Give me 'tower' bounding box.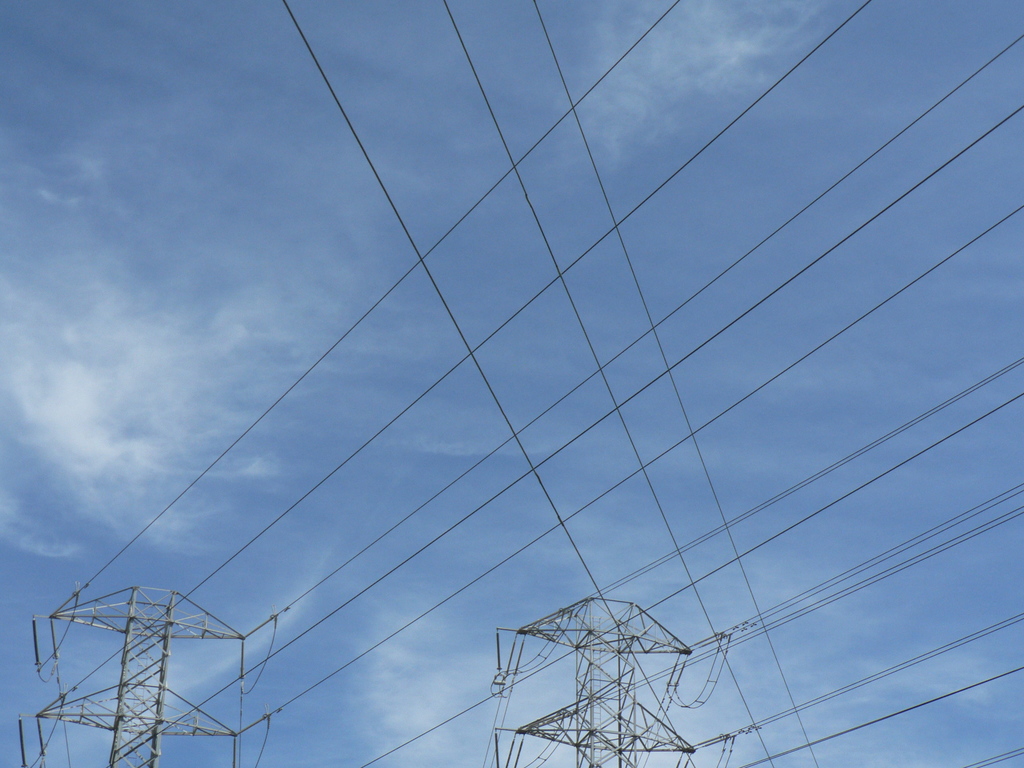
bbox(489, 596, 698, 767).
